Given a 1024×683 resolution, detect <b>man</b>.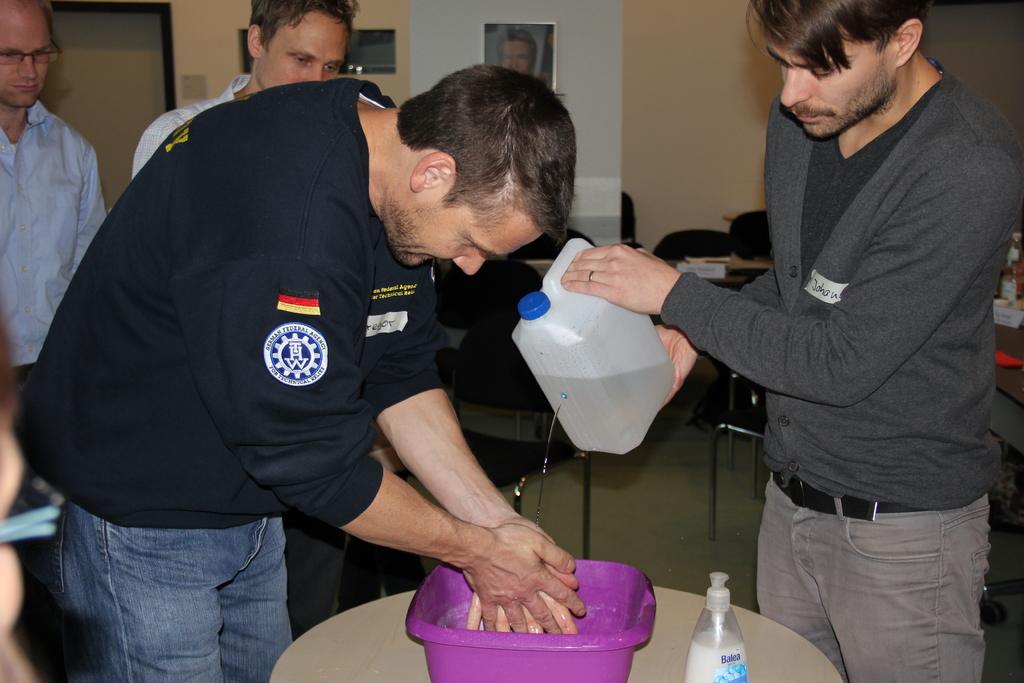
[x1=131, y1=0, x2=358, y2=181].
